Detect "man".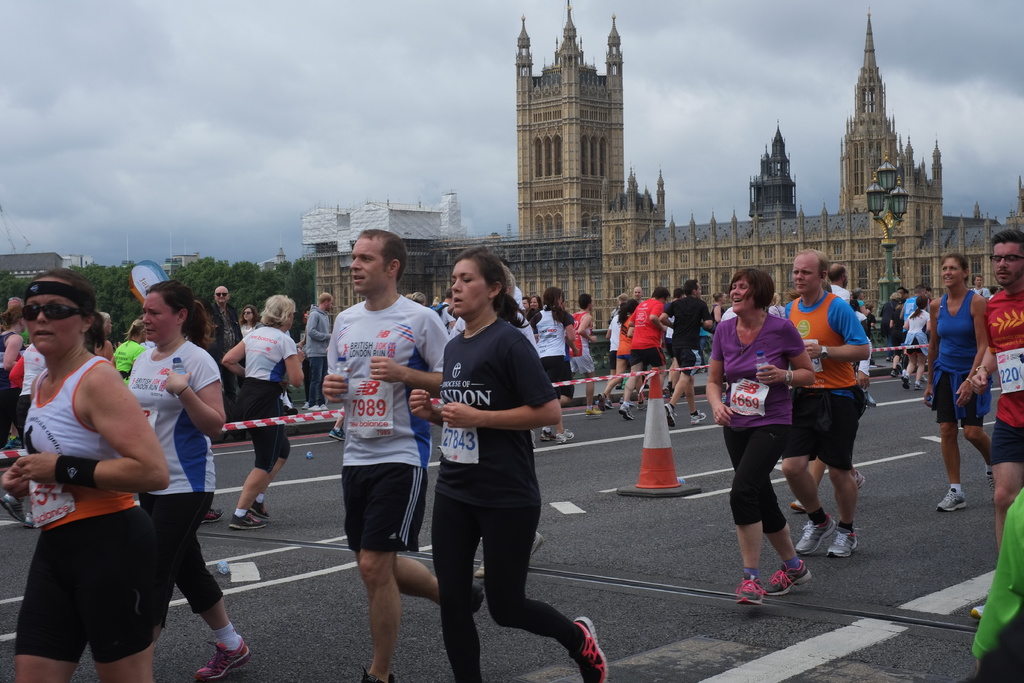
Detected at 636 286 641 302.
